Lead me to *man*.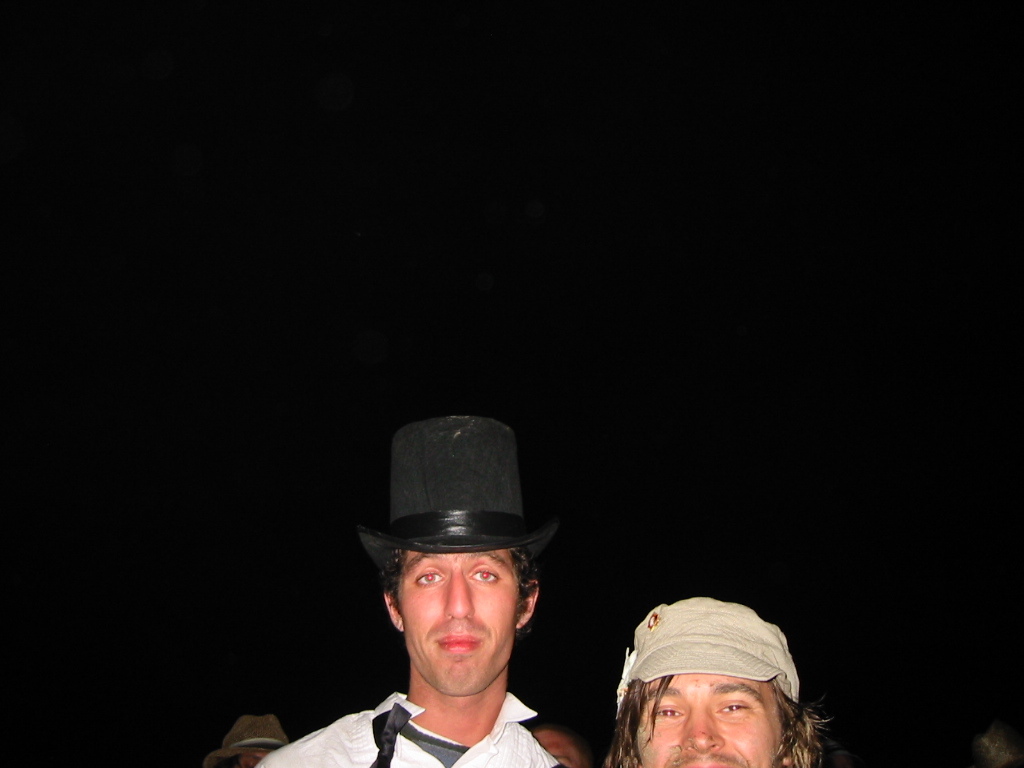
Lead to x1=200 y1=710 x2=289 y2=767.
